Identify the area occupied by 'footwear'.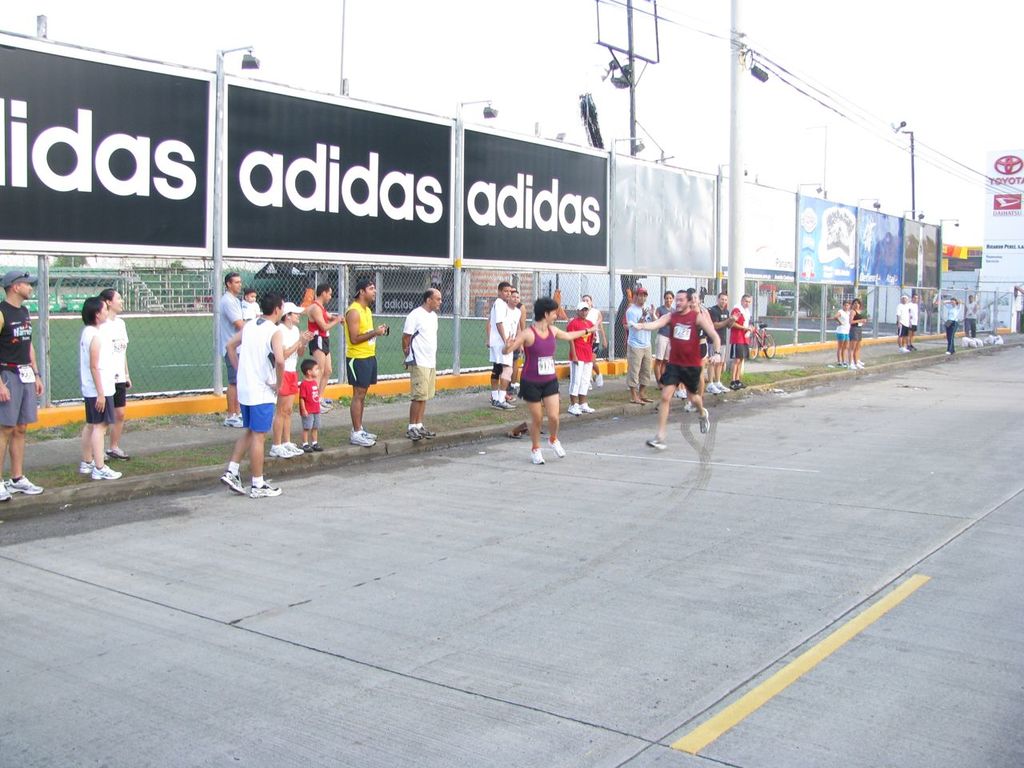
Area: x1=547 y1=435 x2=566 y2=458.
